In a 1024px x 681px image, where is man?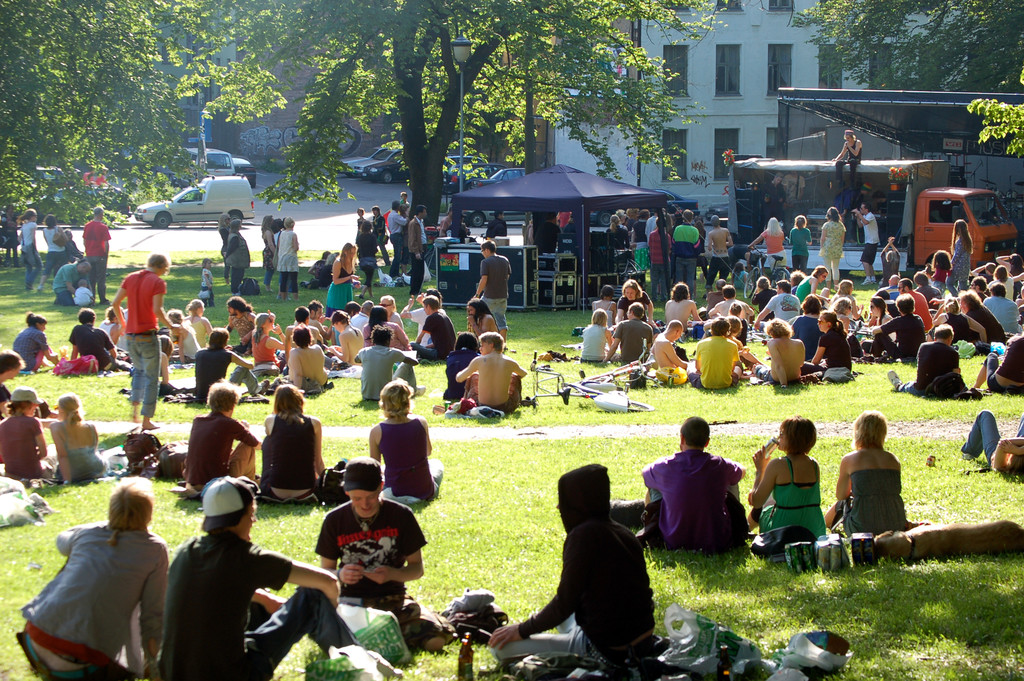
(x1=852, y1=204, x2=879, y2=285).
